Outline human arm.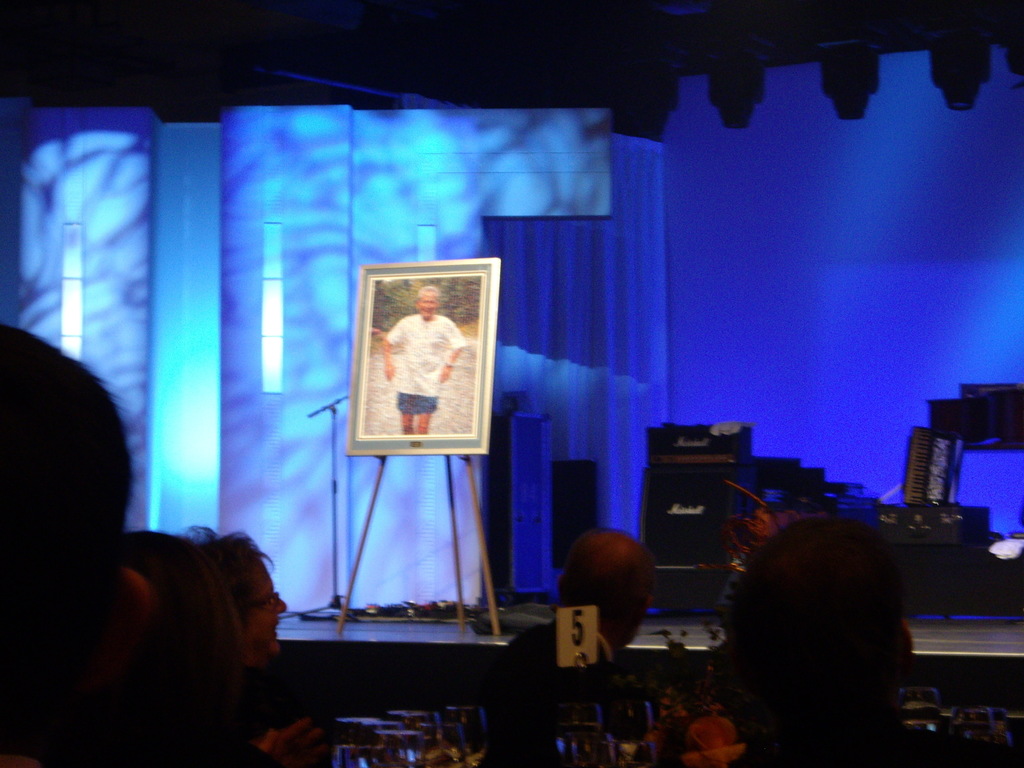
Outline: rect(380, 317, 407, 380).
